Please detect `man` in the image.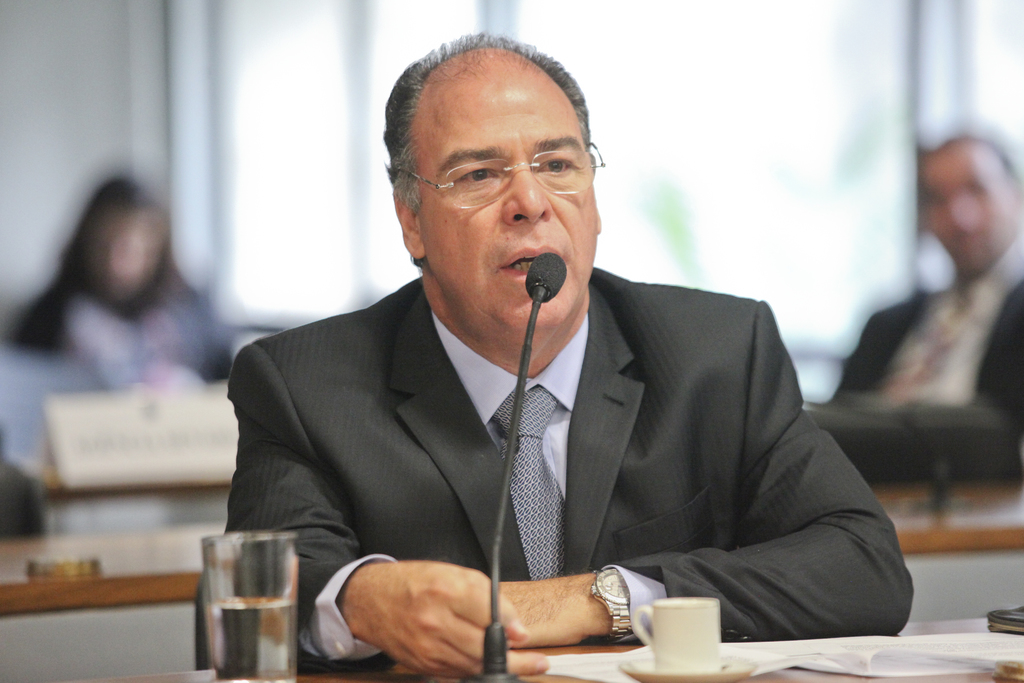
{"left": 833, "top": 128, "right": 1023, "bottom": 450}.
